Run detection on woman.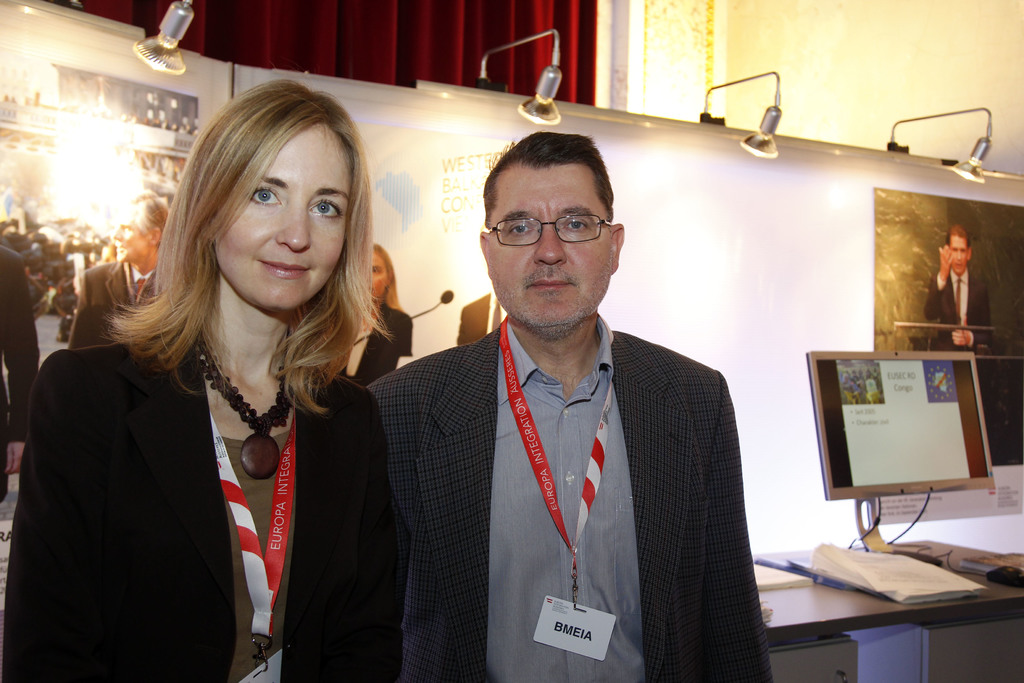
Result: box(0, 74, 395, 682).
